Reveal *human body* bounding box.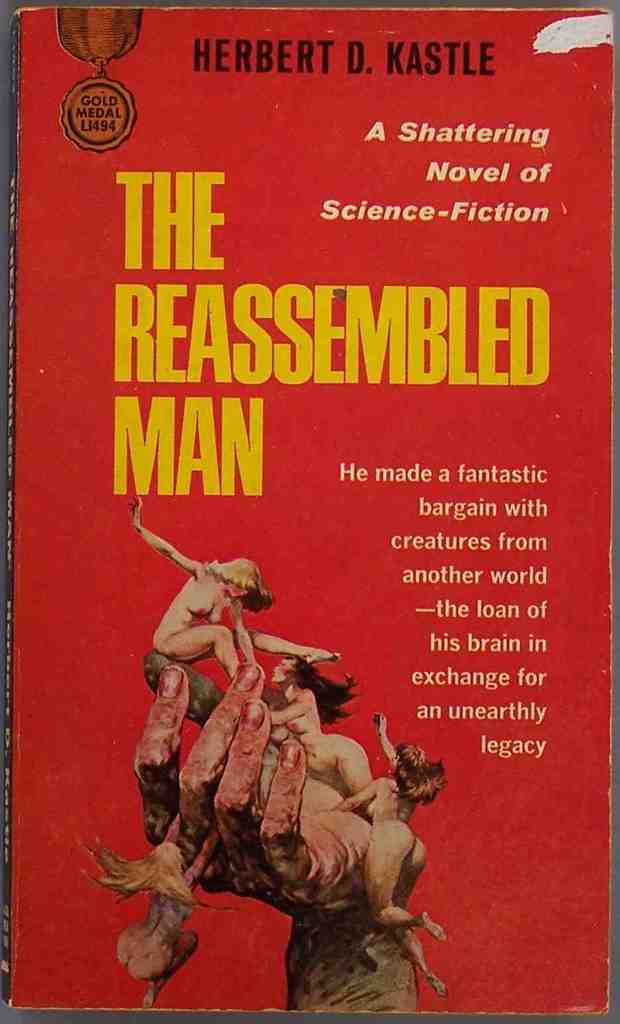
Revealed: <region>260, 679, 380, 816</region>.
